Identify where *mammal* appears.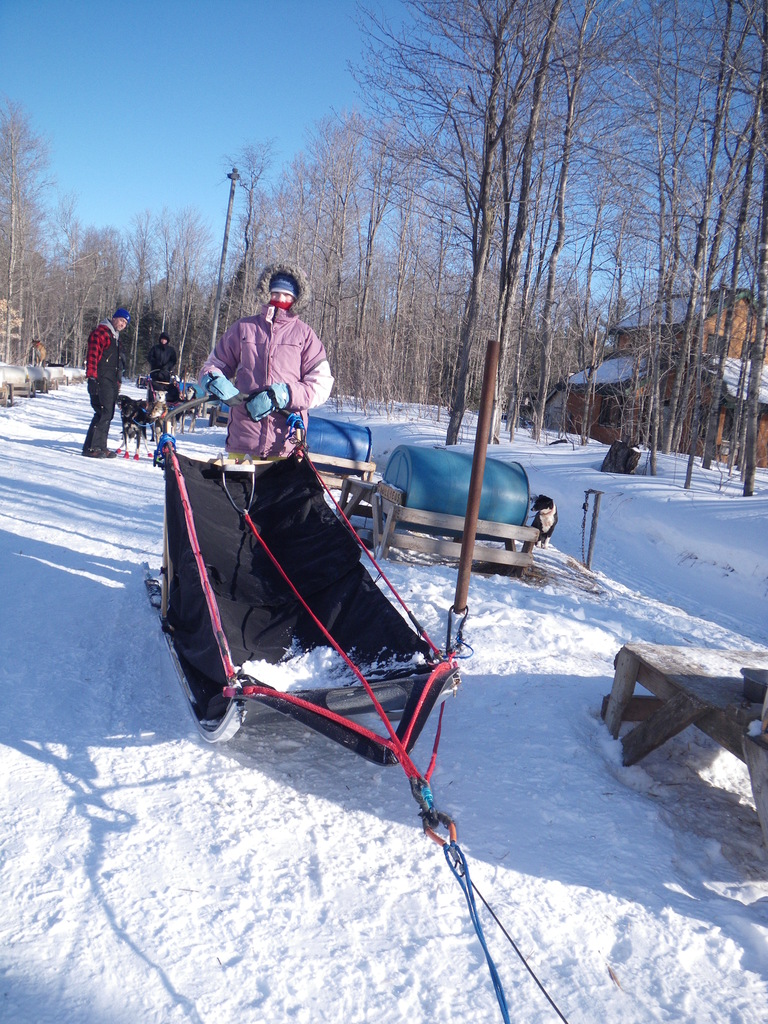
Appears at {"x1": 180, "y1": 386, "x2": 200, "y2": 435}.
